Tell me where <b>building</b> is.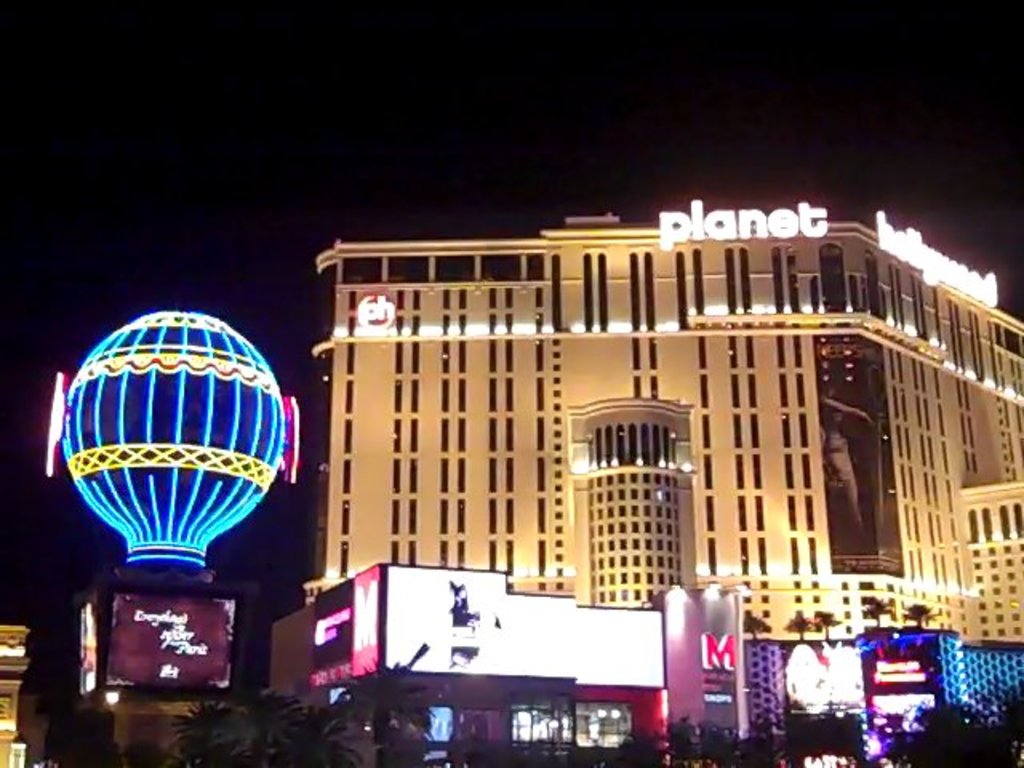
<b>building</b> is at {"x1": 310, "y1": 192, "x2": 1022, "y2": 766}.
